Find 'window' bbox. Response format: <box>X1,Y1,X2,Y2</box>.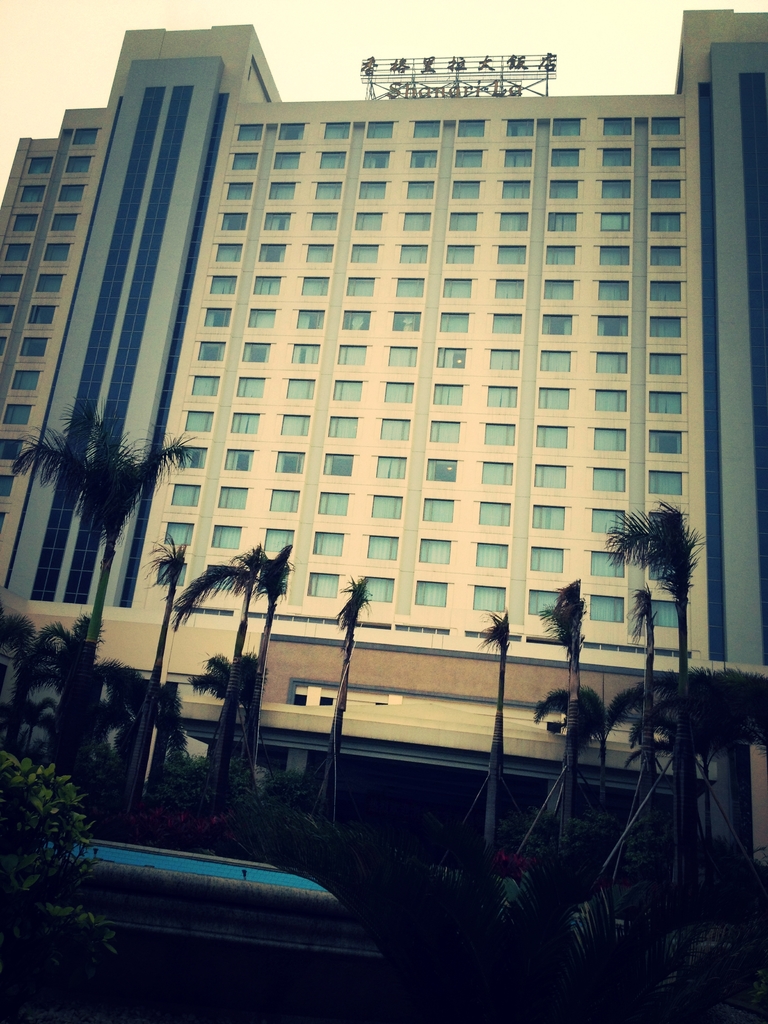
<box>236,153,254,168</box>.
